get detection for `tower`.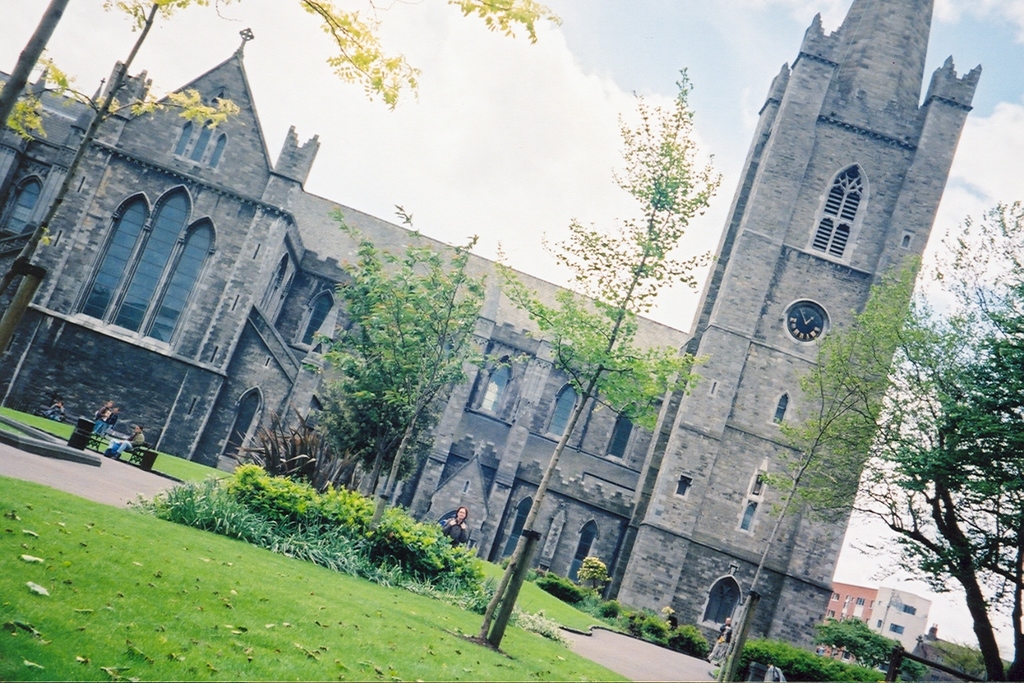
Detection: 604/0/985/670.
